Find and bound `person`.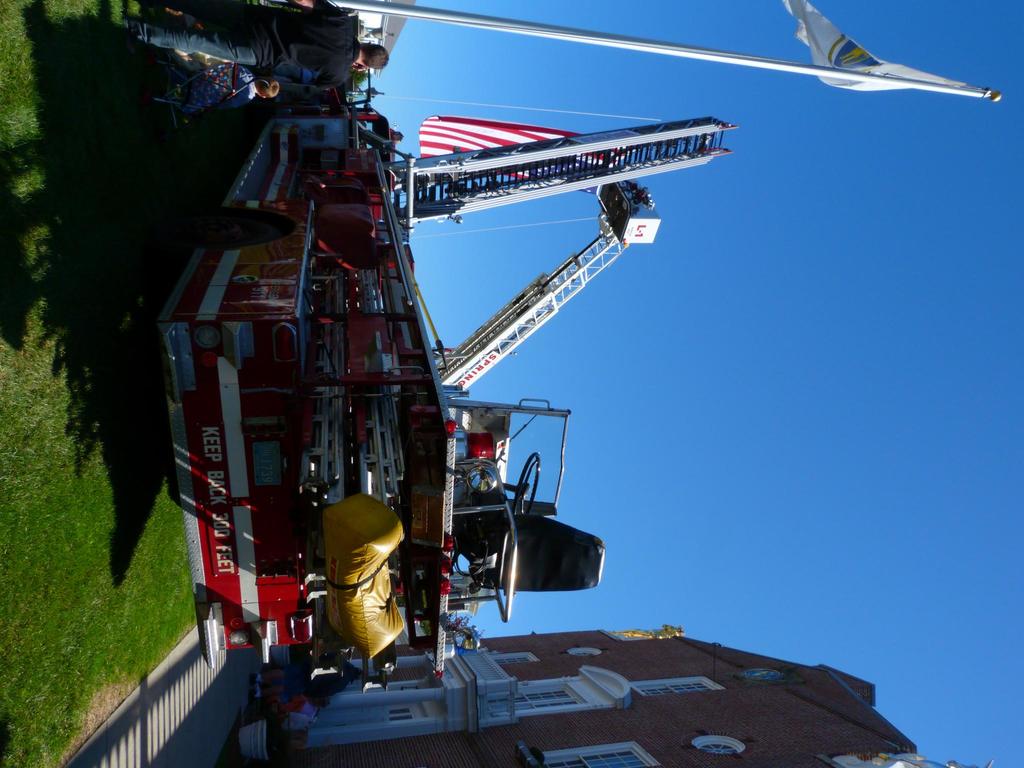
Bound: 122:0:391:84.
